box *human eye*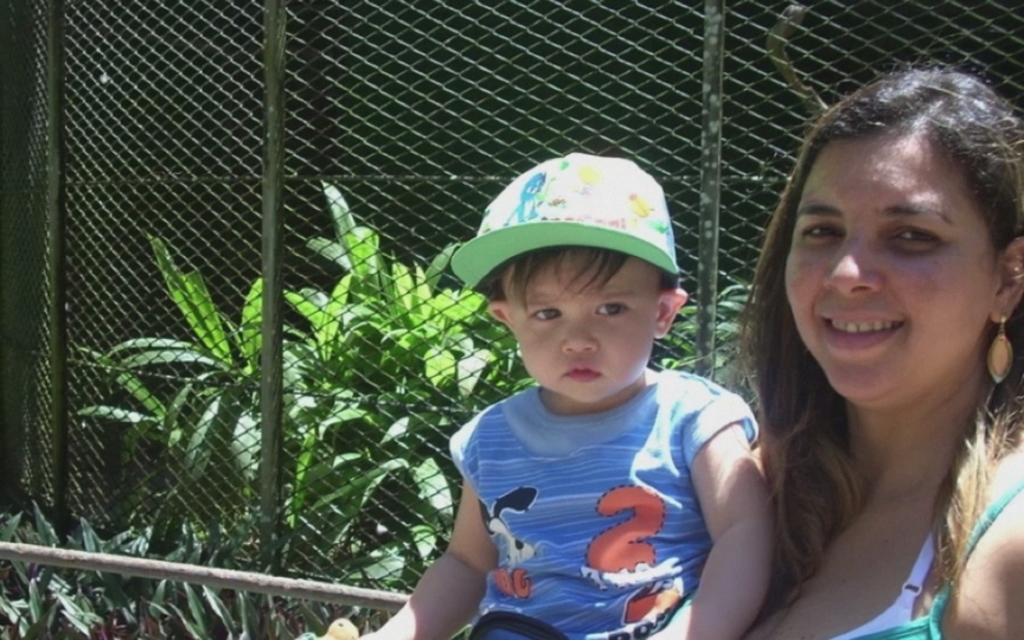
crop(798, 216, 847, 242)
